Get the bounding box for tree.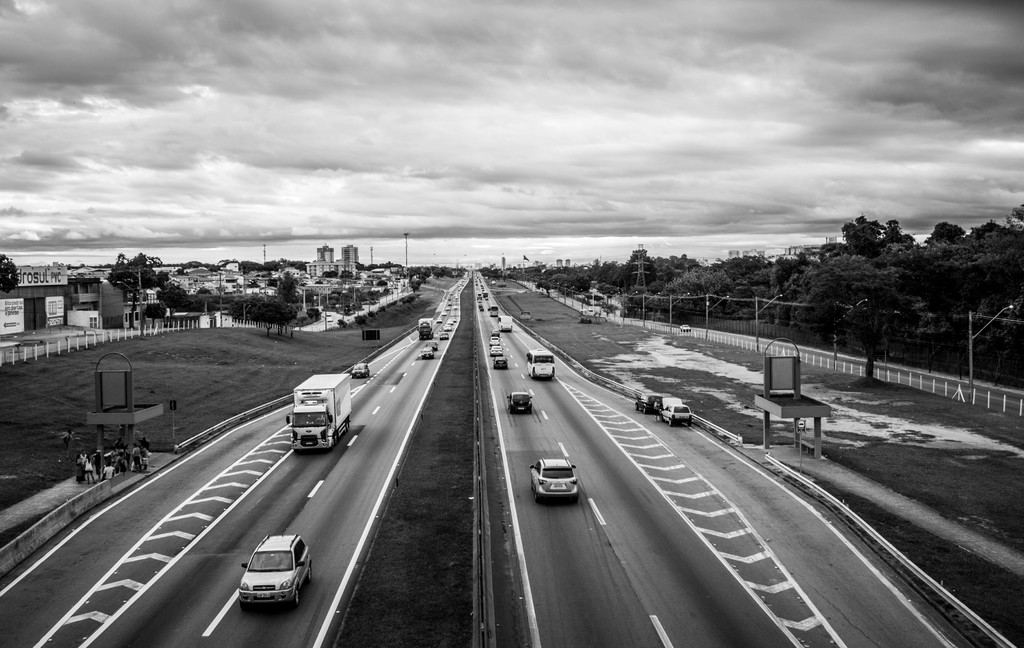
rect(223, 265, 302, 327).
